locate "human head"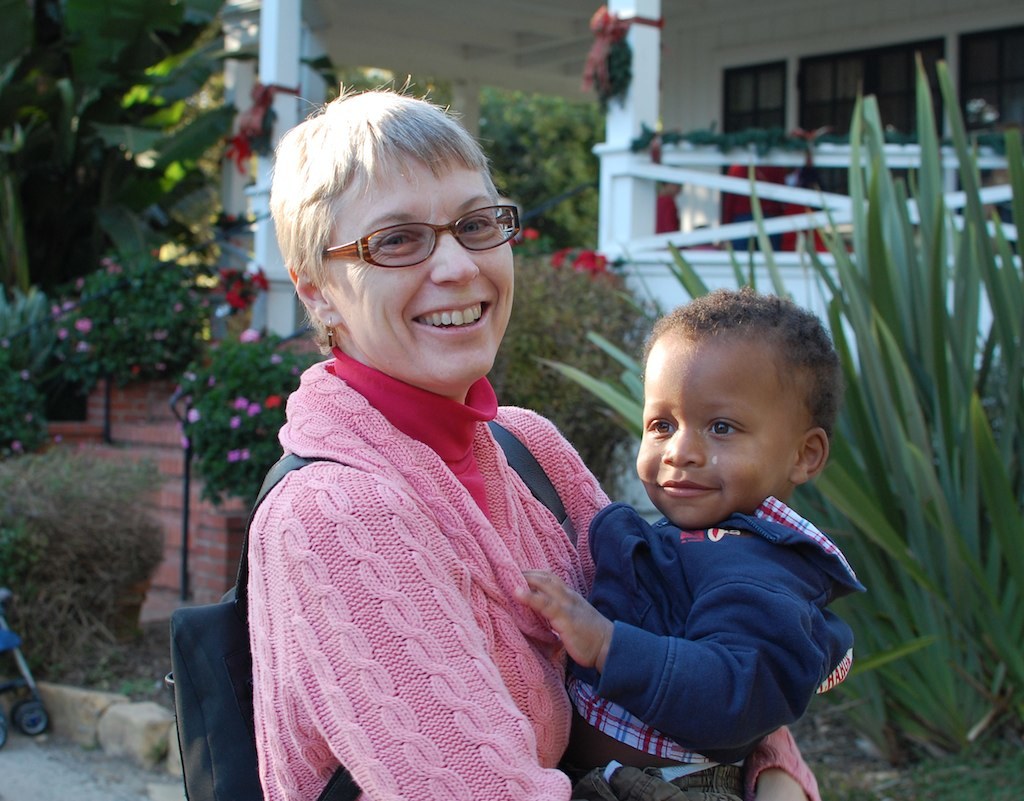
[275, 82, 514, 383]
